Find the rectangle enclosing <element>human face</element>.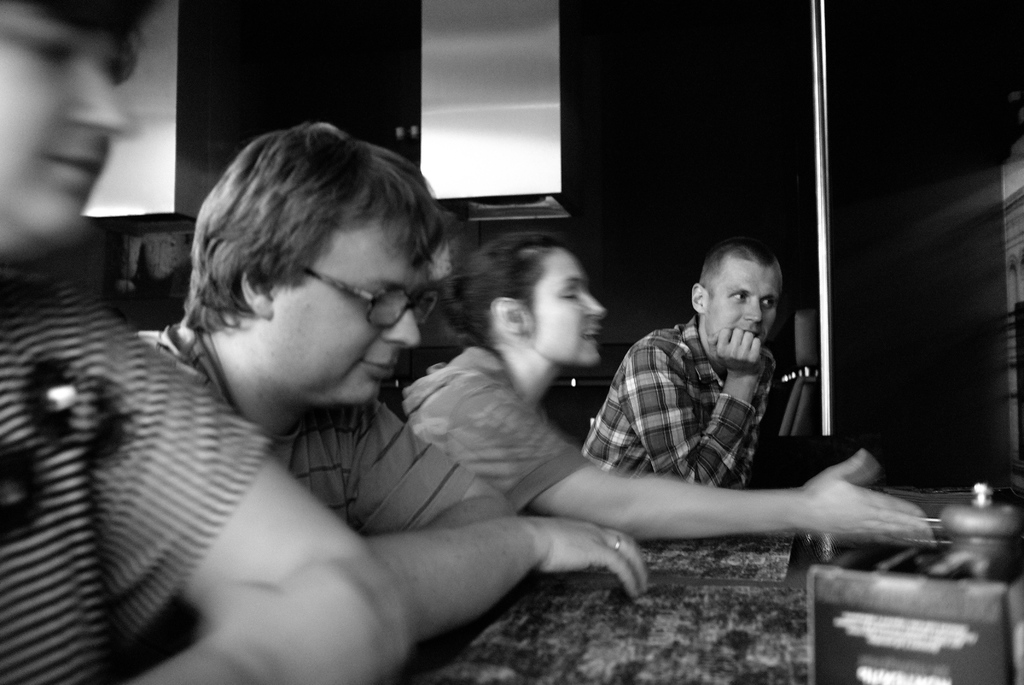
[left=534, top=251, right=609, bottom=368].
